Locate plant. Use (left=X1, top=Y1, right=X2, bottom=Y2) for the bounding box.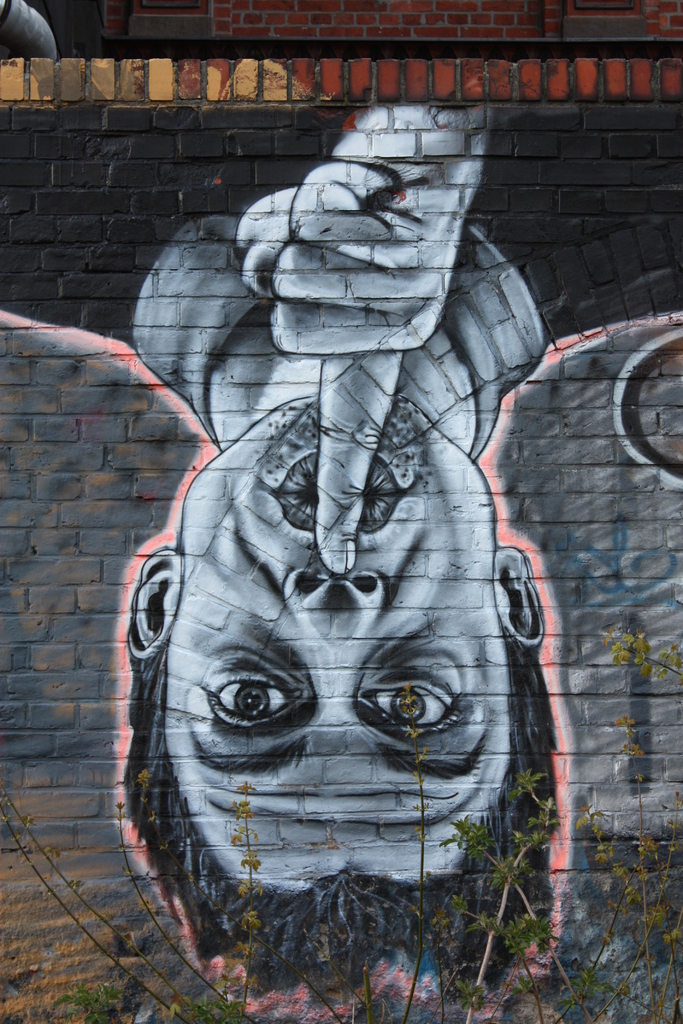
(left=233, top=783, right=265, bottom=1019).
